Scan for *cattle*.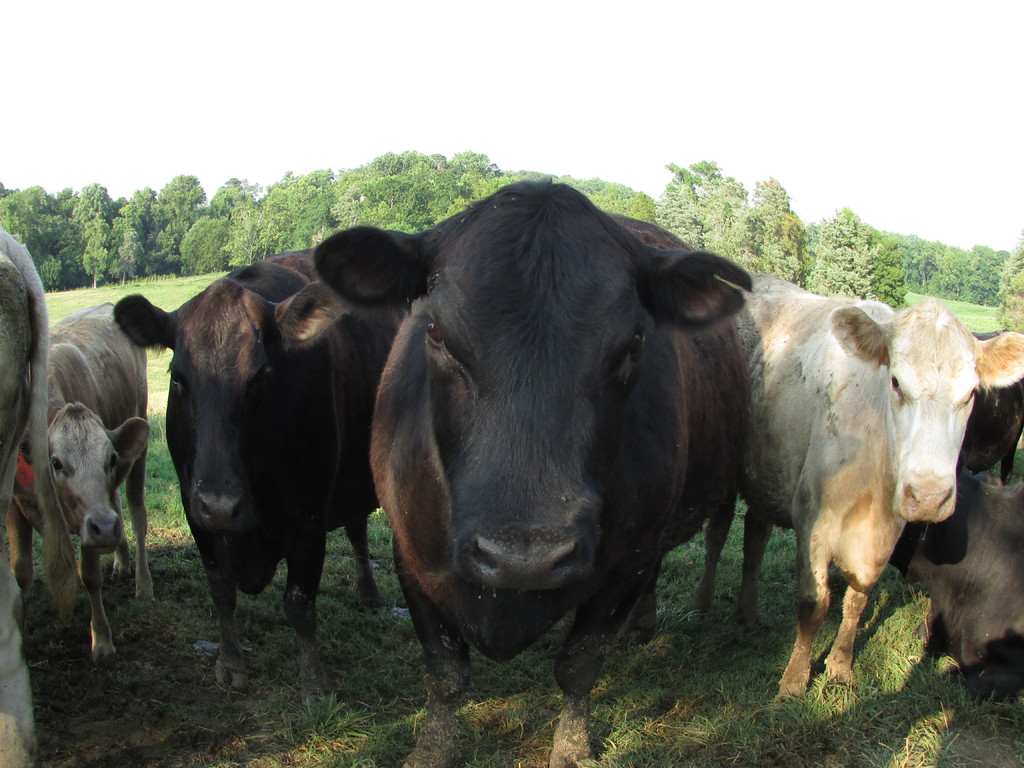
Scan result: bbox=[970, 325, 1023, 480].
